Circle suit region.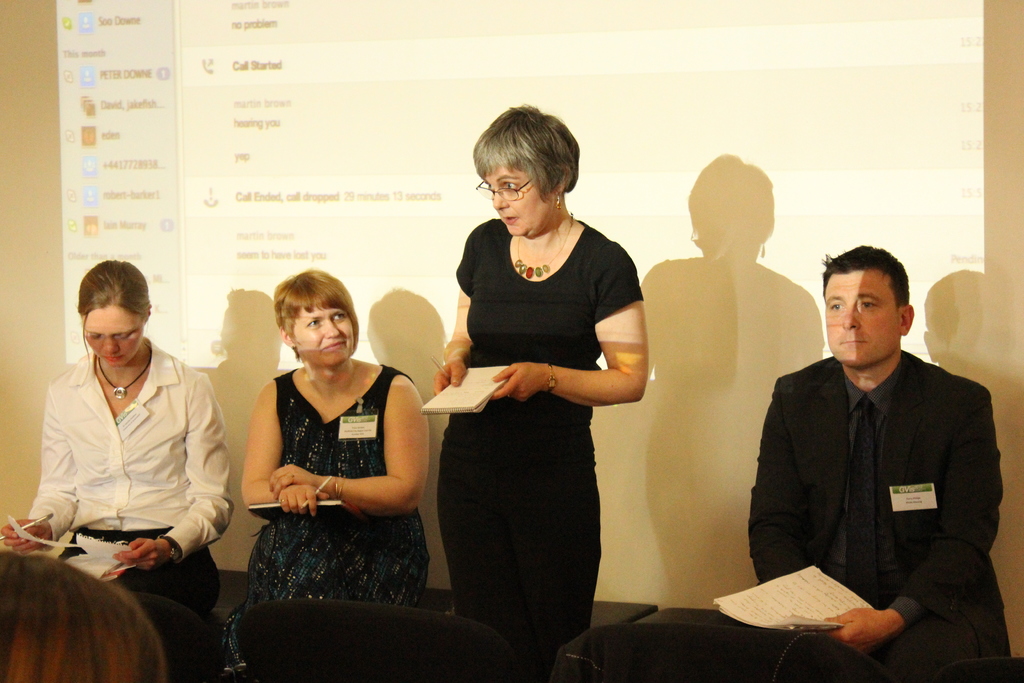
Region: 417 177 652 649.
